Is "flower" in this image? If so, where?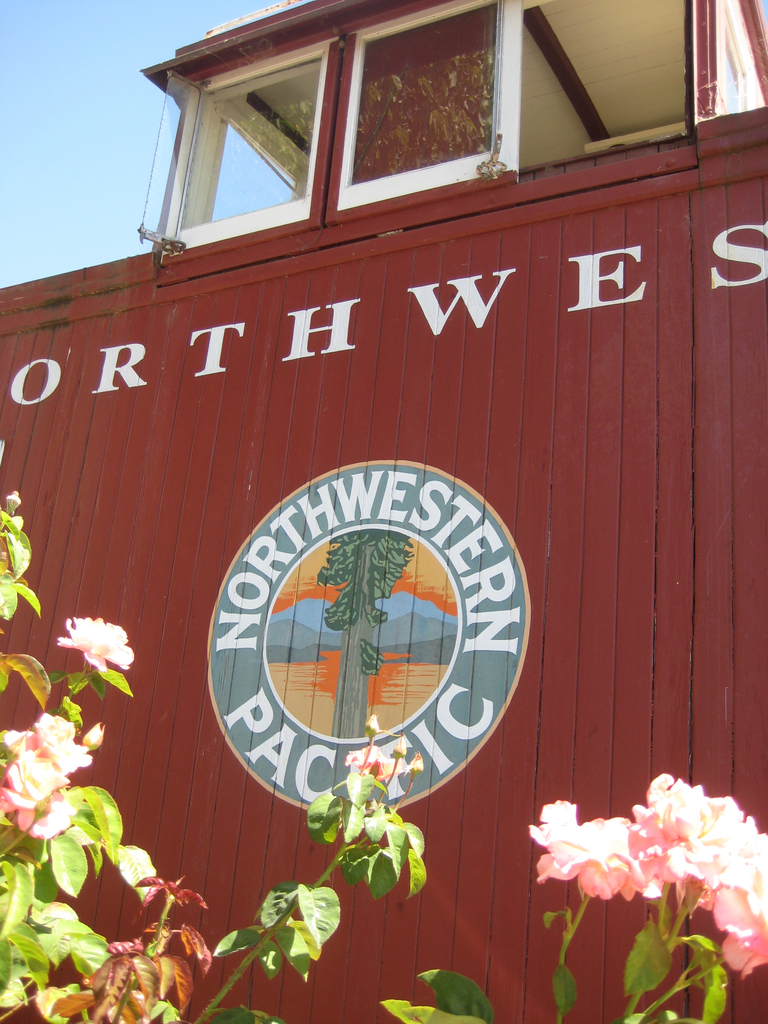
Yes, at rect(0, 744, 67, 840).
